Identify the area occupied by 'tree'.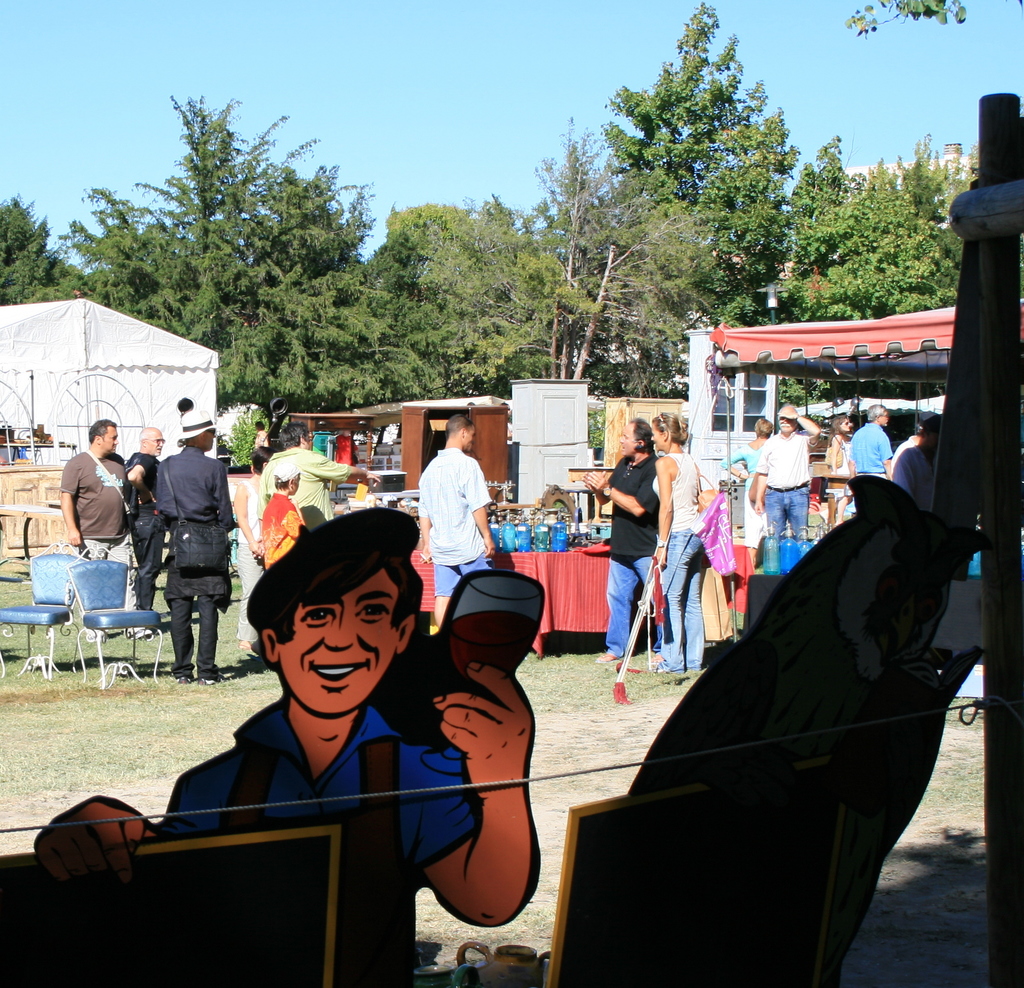
Area: crop(770, 124, 979, 318).
